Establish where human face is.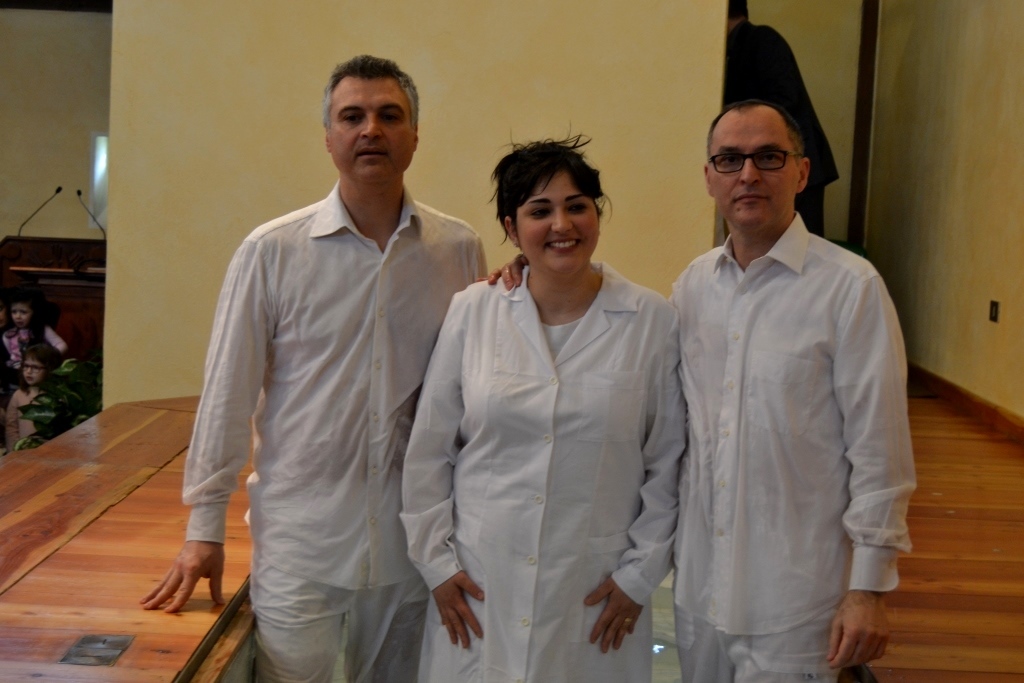
Established at 709/113/797/236.
